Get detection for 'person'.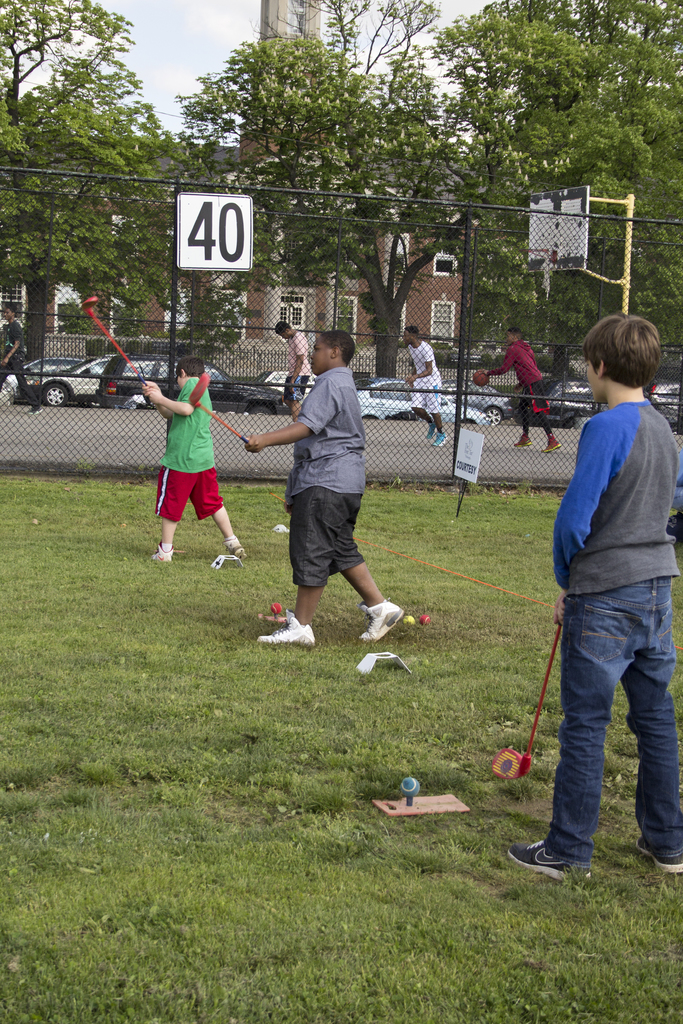
Detection: 504,307,682,895.
